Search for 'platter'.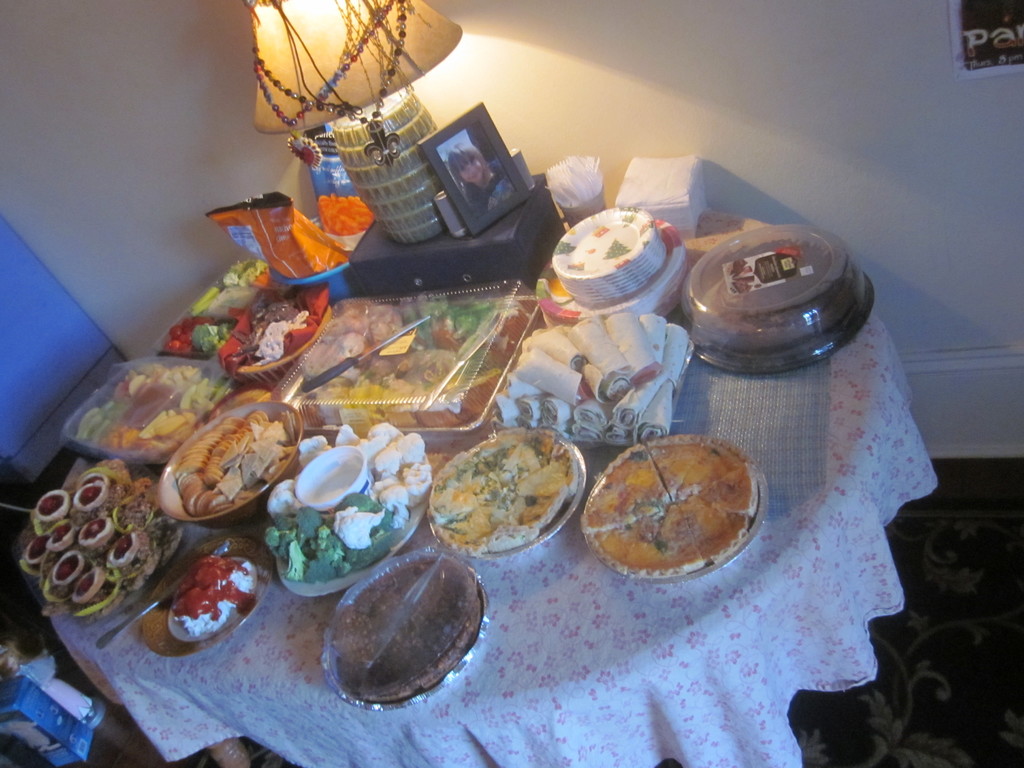
Found at 324/548/477/700.
